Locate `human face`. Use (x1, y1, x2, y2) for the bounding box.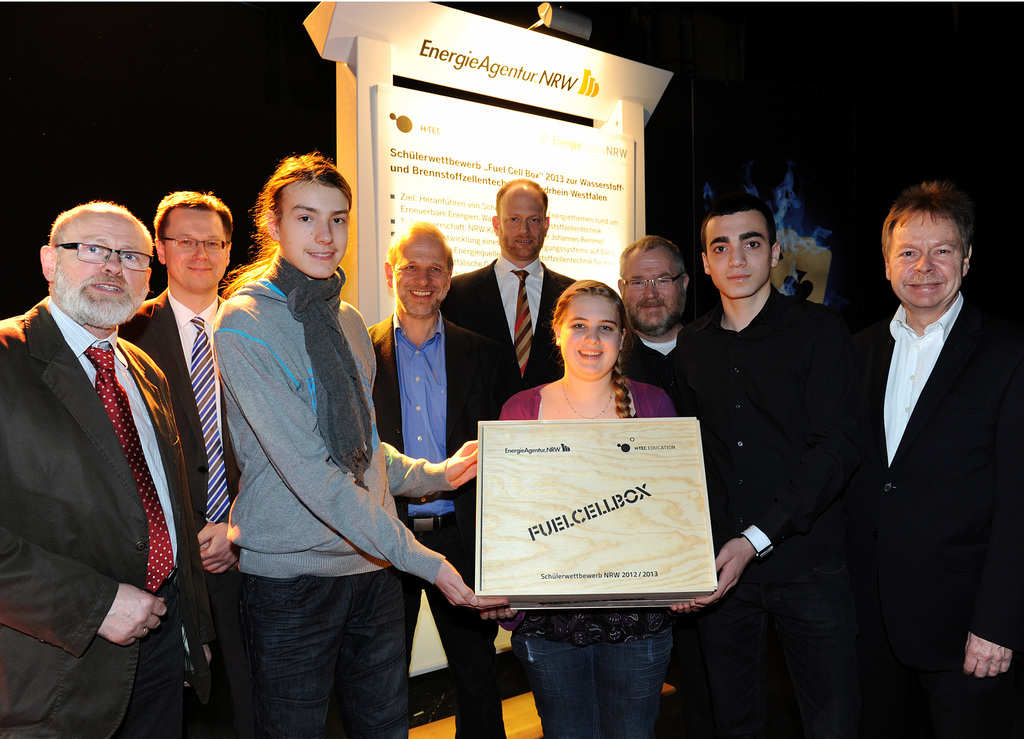
(44, 211, 156, 324).
